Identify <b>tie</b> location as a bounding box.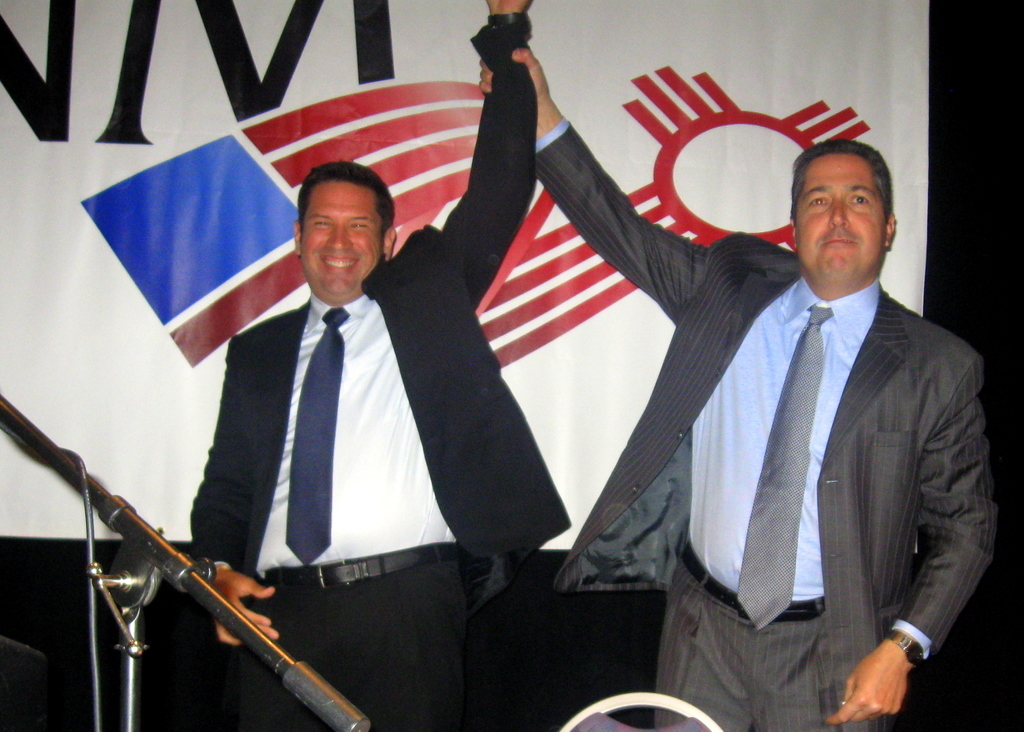
(left=285, top=305, right=352, bottom=569).
